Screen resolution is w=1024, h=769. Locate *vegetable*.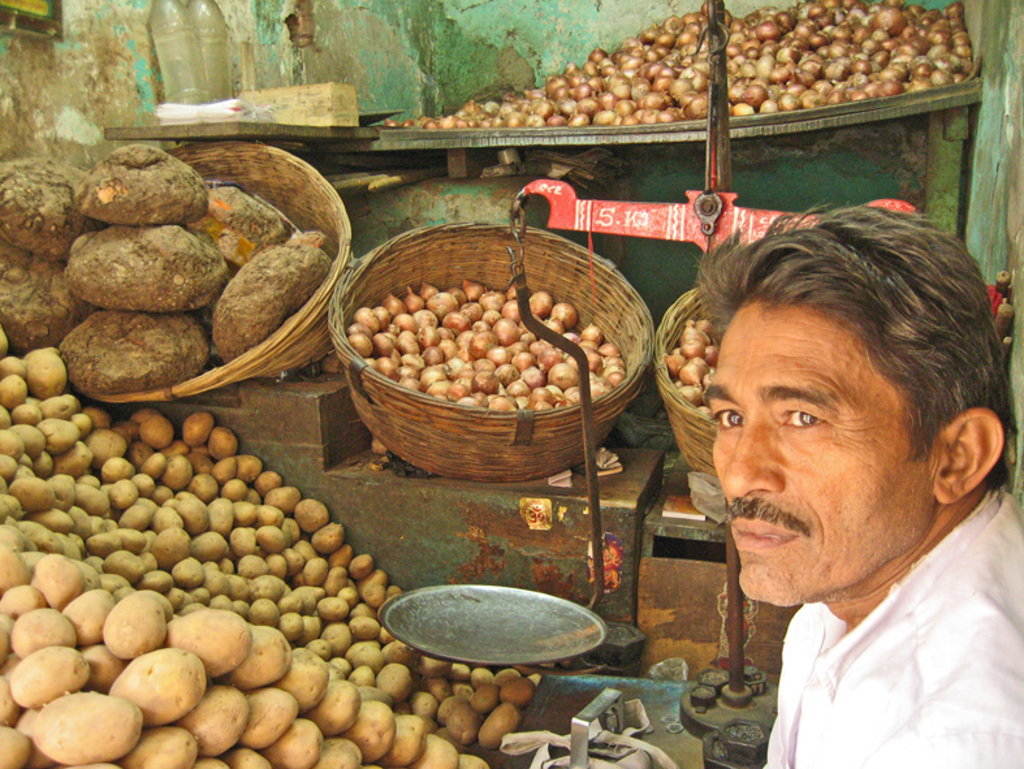
locate(472, 668, 492, 688).
